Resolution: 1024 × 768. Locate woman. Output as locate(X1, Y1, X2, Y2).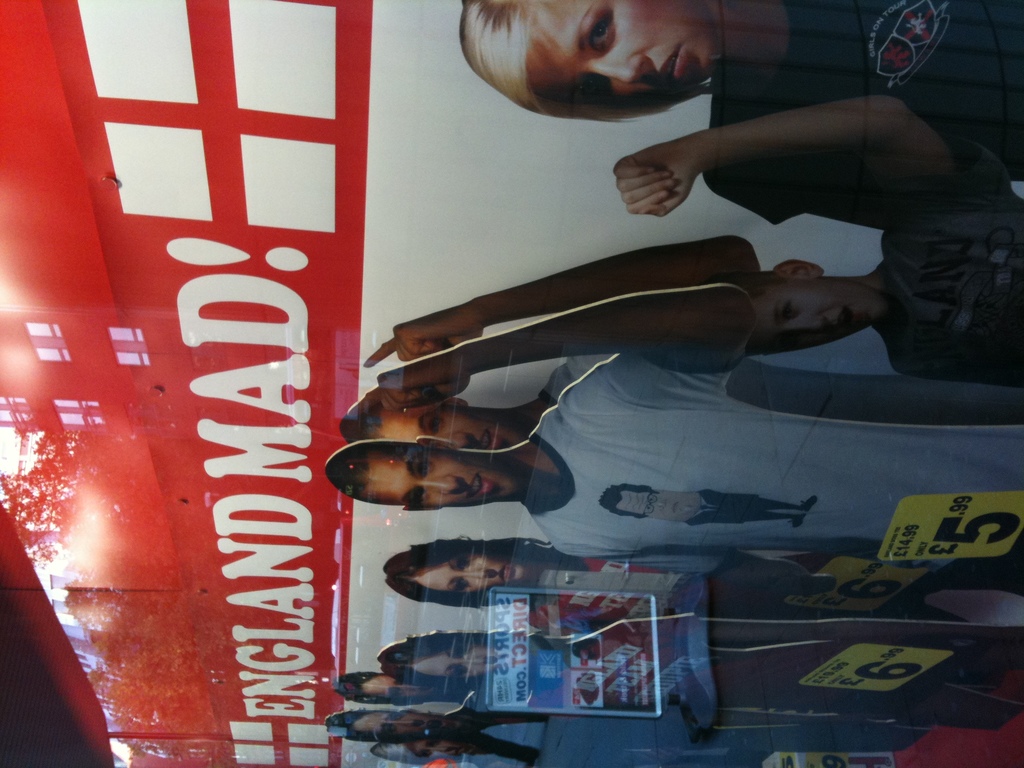
locate(460, 0, 1023, 234).
